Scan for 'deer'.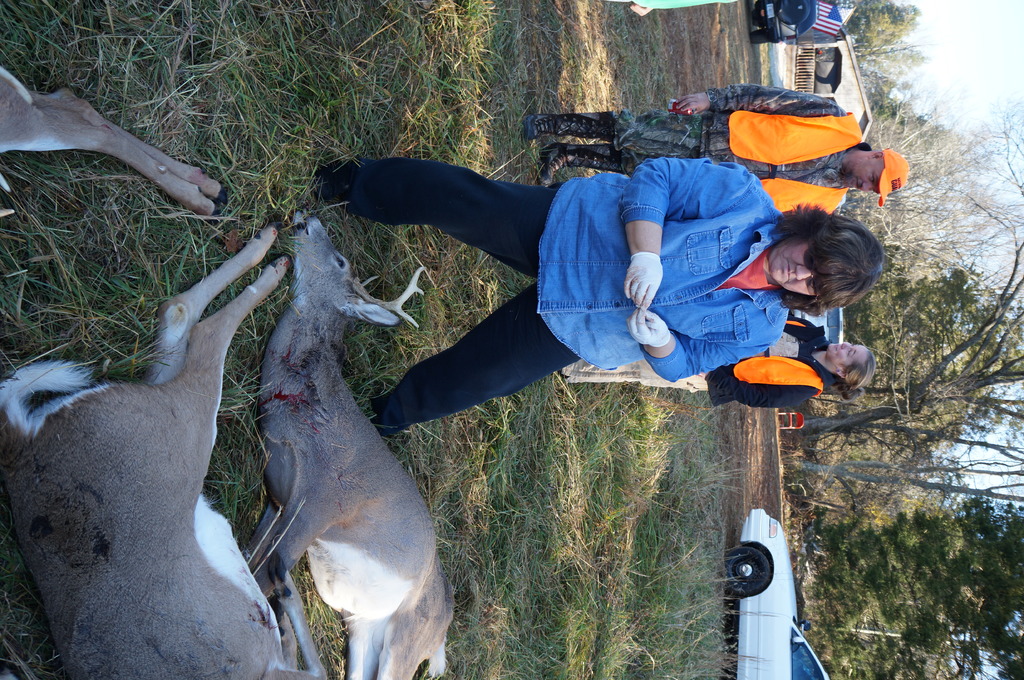
Scan result: l=0, t=221, r=320, b=679.
